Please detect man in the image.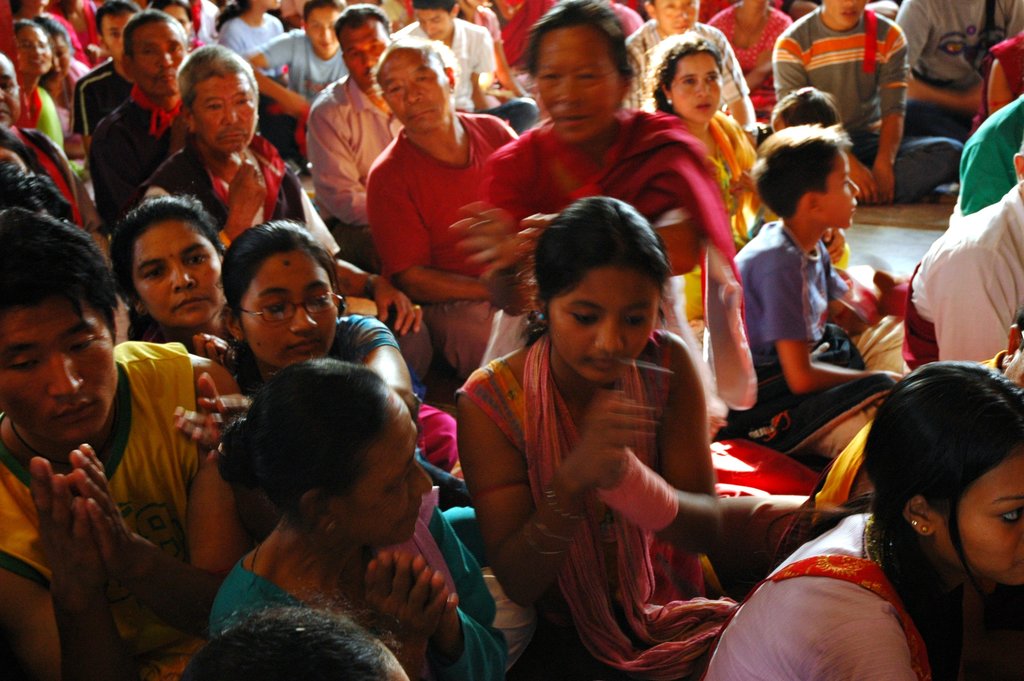
303,2,407,274.
